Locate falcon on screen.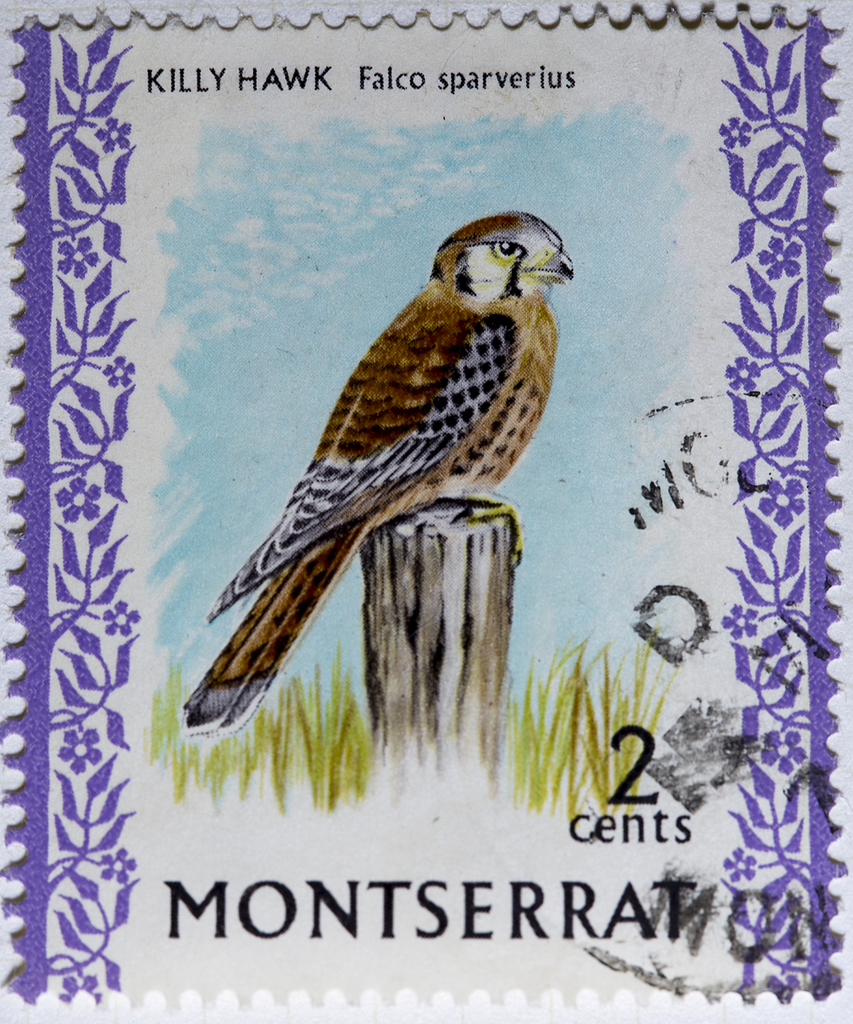
On screen at 174:204:583:735.
